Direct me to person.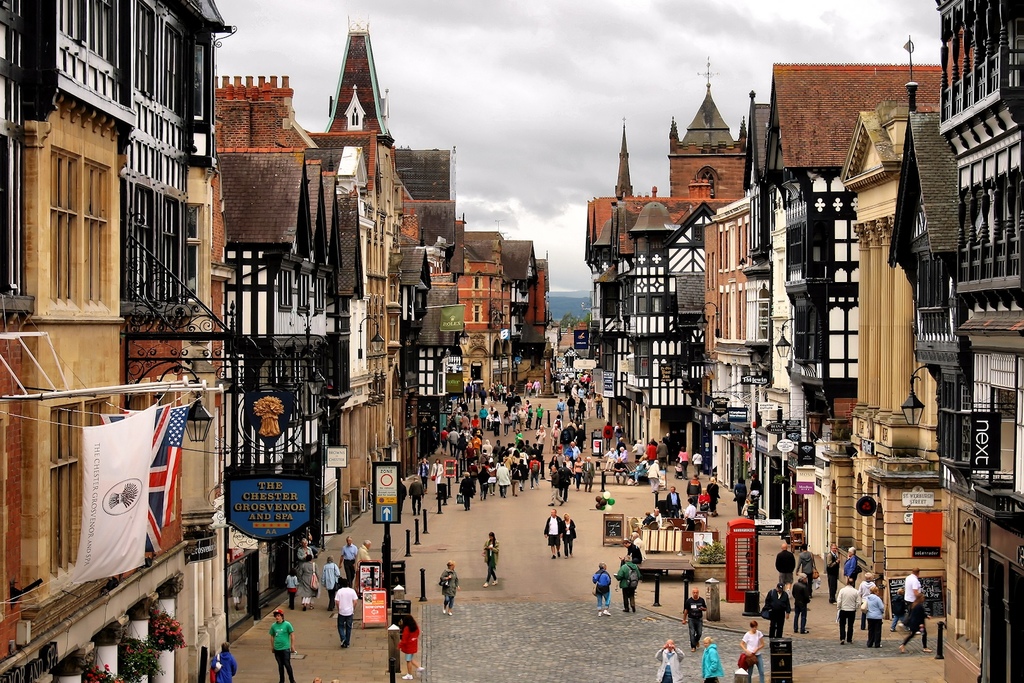
Direction: 339,536,360,588.
